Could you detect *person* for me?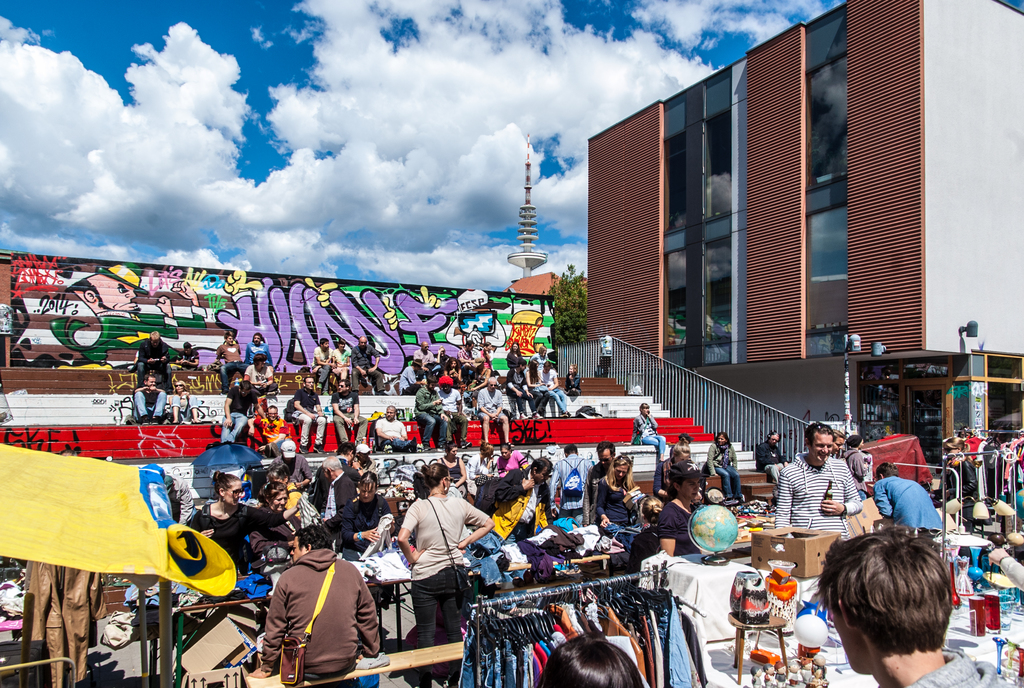
Detection result: l=213, t=334, r=250, b=386.
